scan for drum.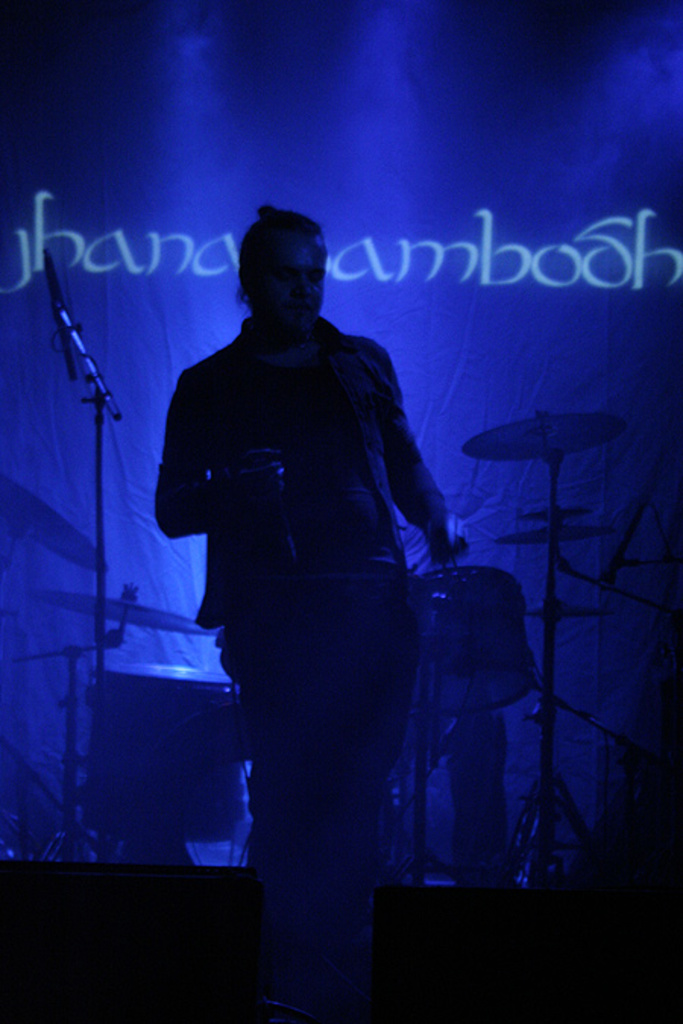
Scan result: region(417, 564, 542, 719).
